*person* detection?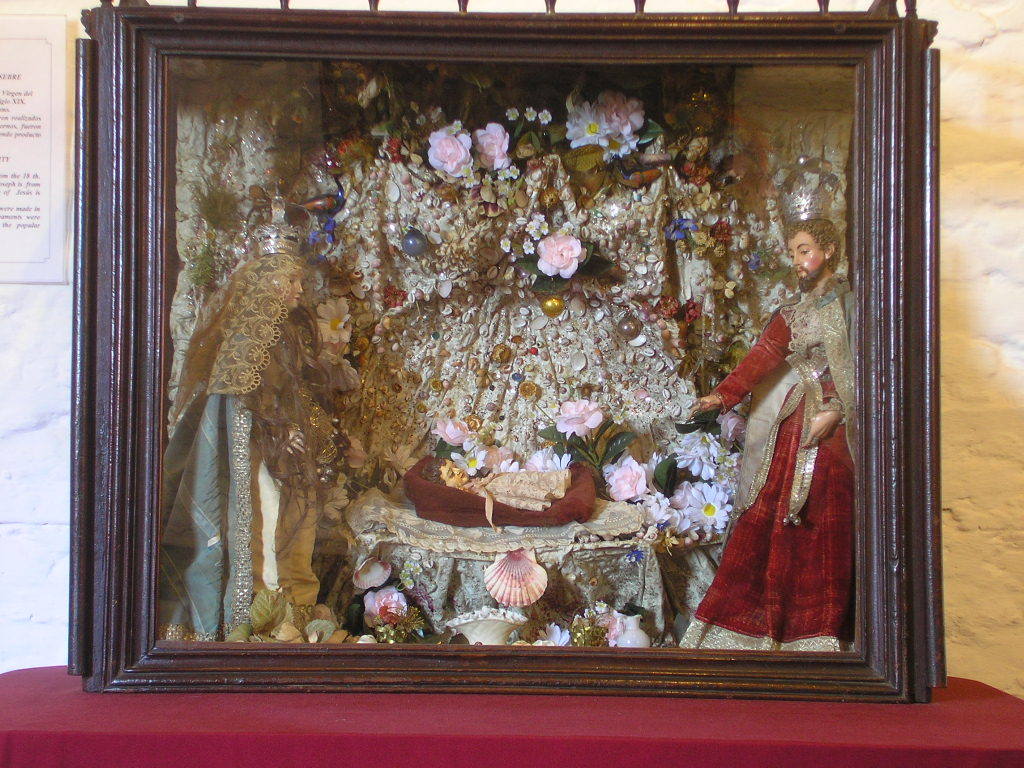
686,216,857,652
